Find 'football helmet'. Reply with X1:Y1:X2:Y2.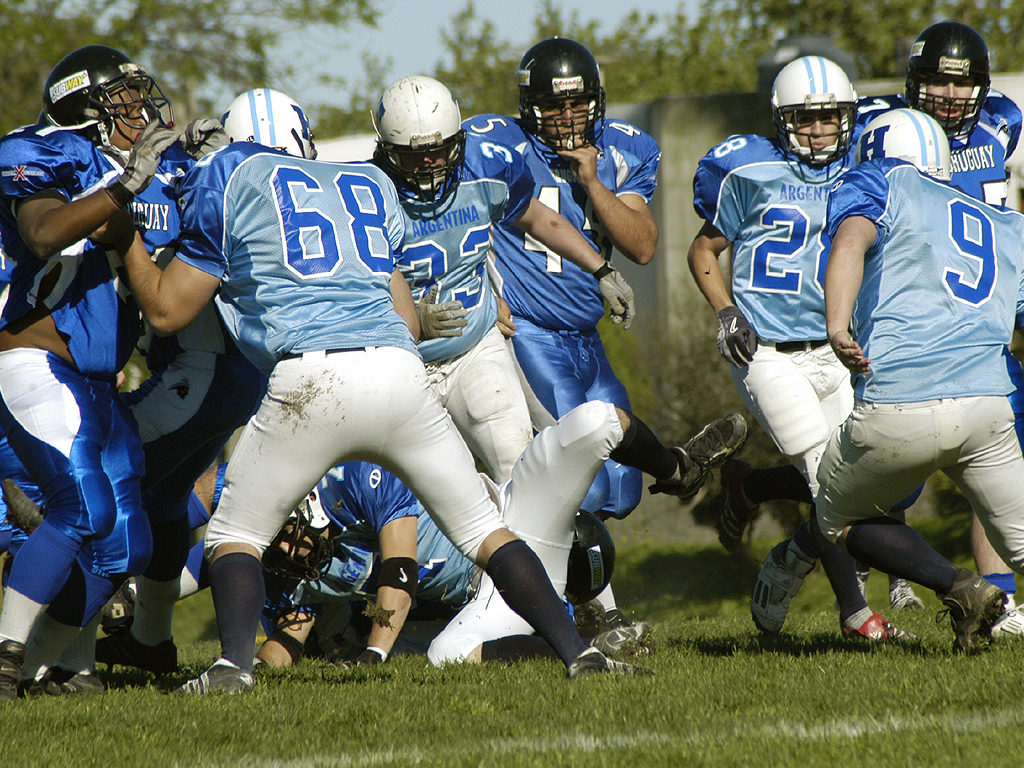
218:88:321:163.
